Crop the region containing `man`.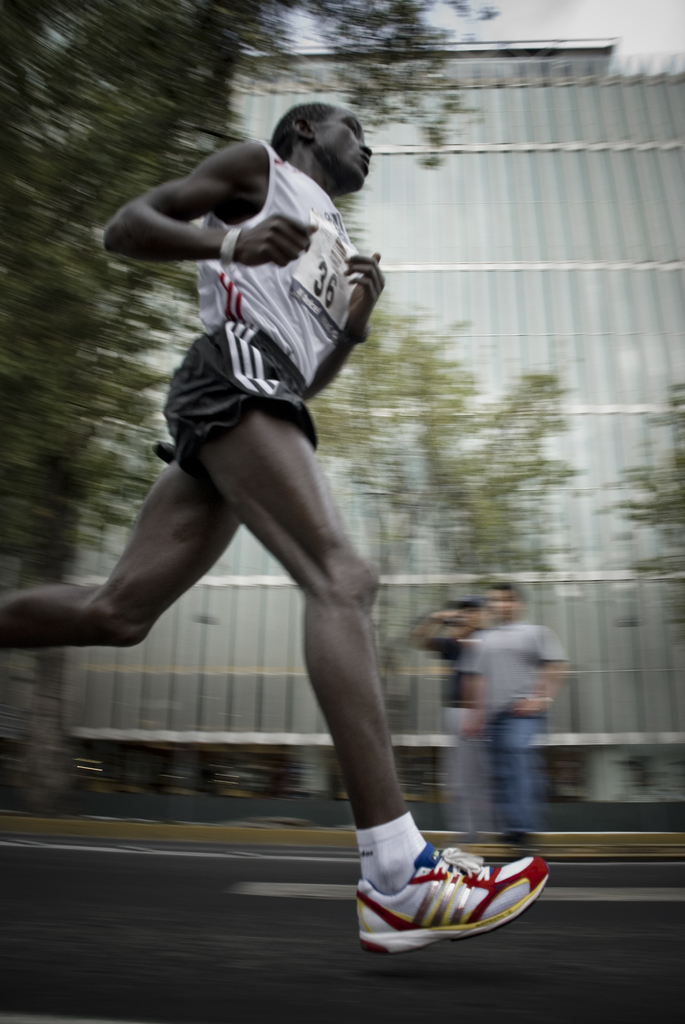
Crop region: {"x1": 49, "y1": 61, "x2": 450, "y2": 973}.
